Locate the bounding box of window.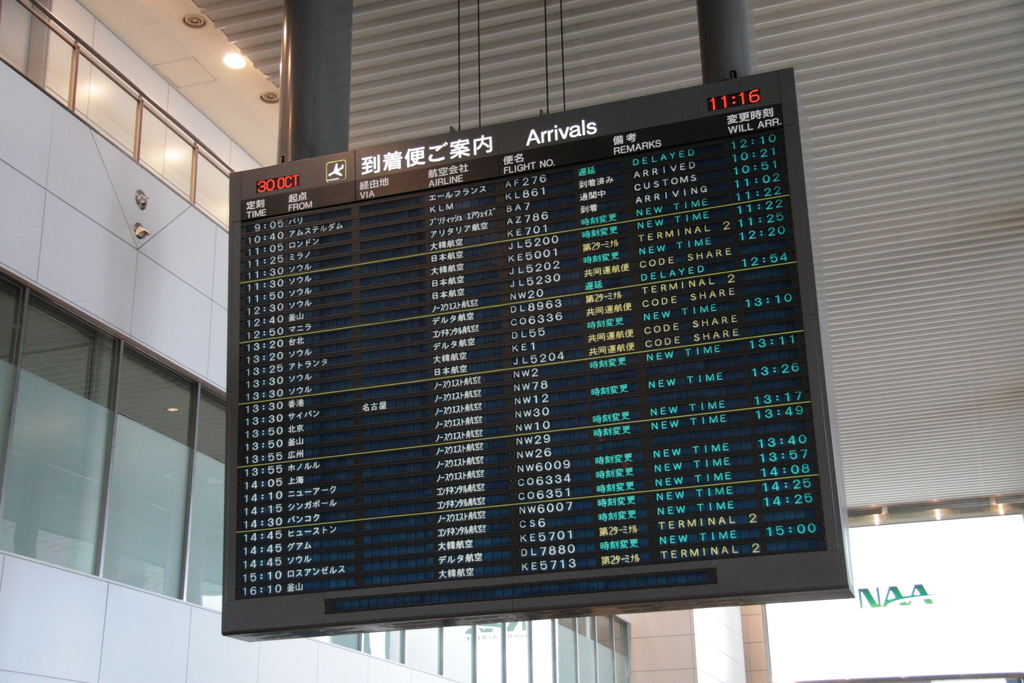
Bounding box: 99 345 196 596.
